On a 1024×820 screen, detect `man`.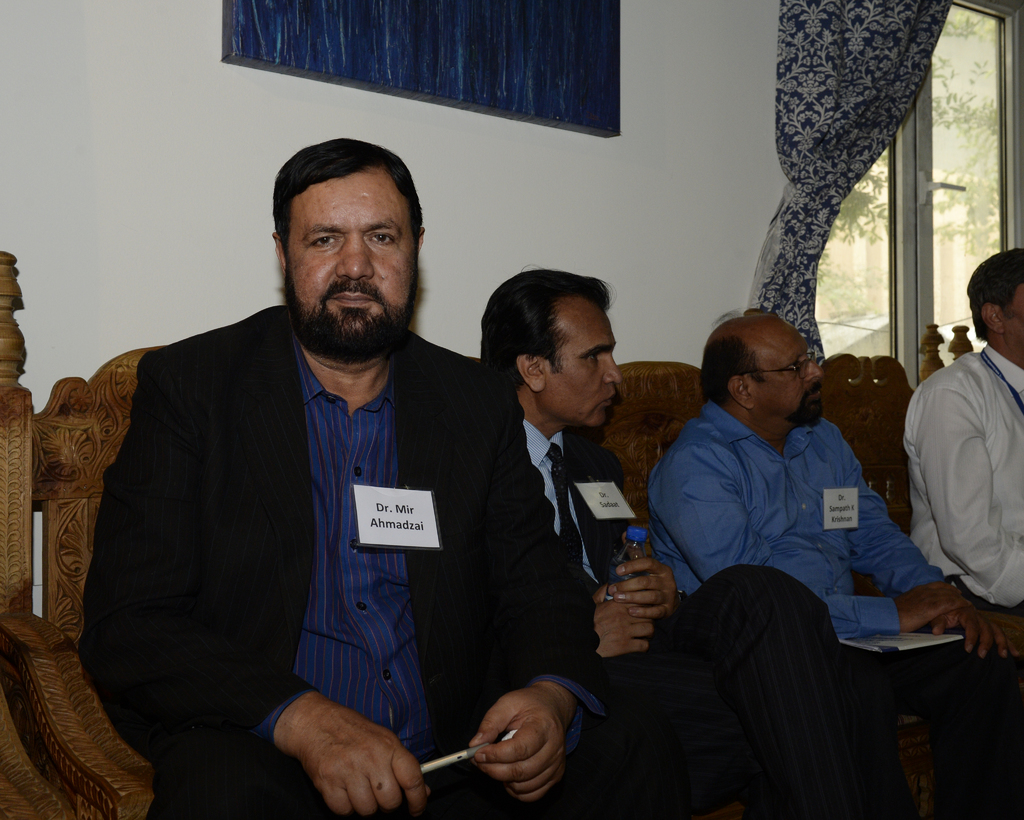
select_region(465, 261, 912, 819).
